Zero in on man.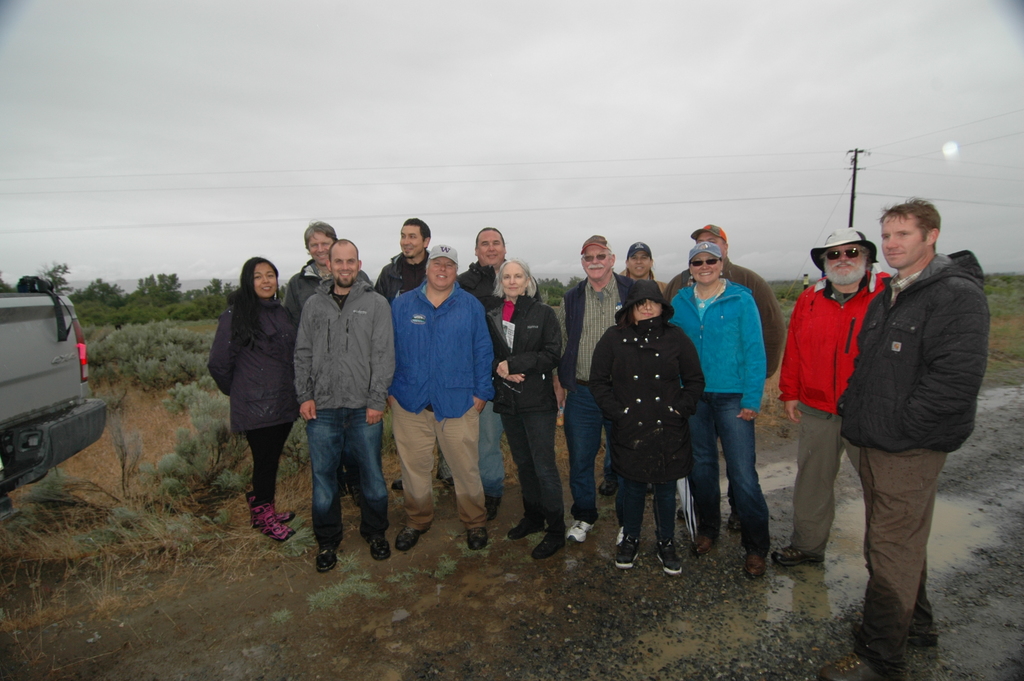
Zeroed in: 828,187,998,644.
